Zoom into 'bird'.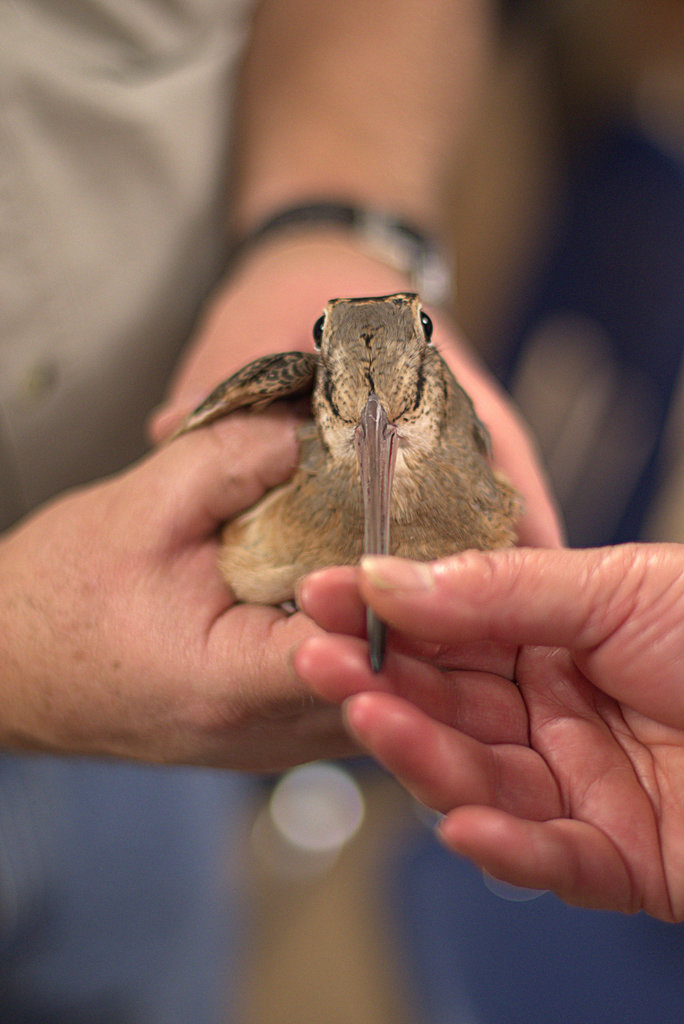
Zoom target: (129,298,511,648).
